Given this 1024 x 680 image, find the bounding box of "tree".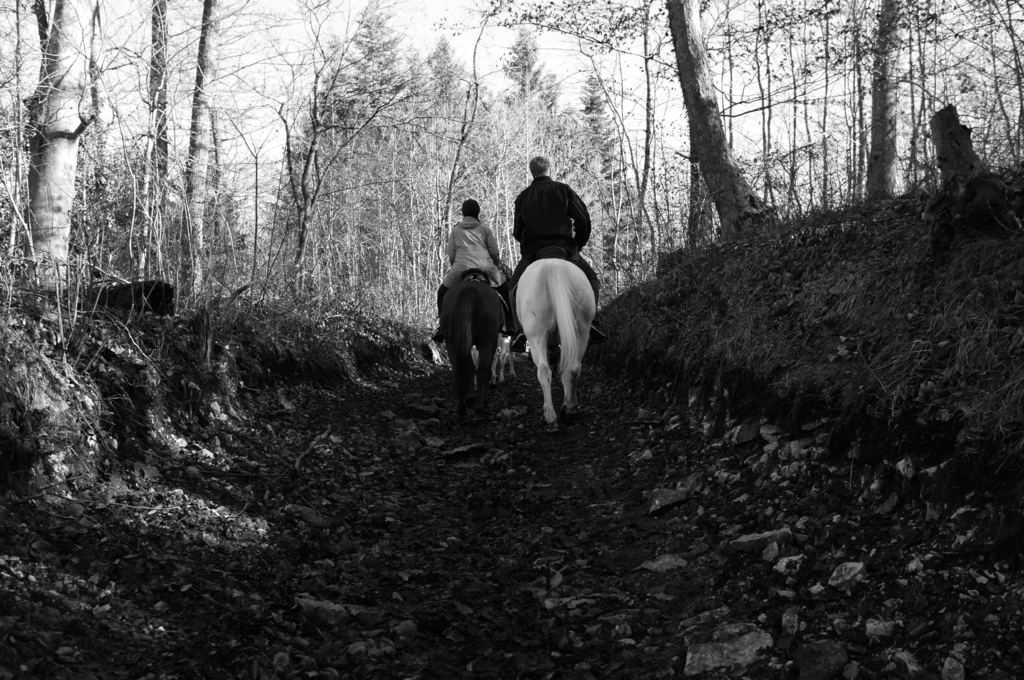
bbox=(803, 0, 1023, 203).
